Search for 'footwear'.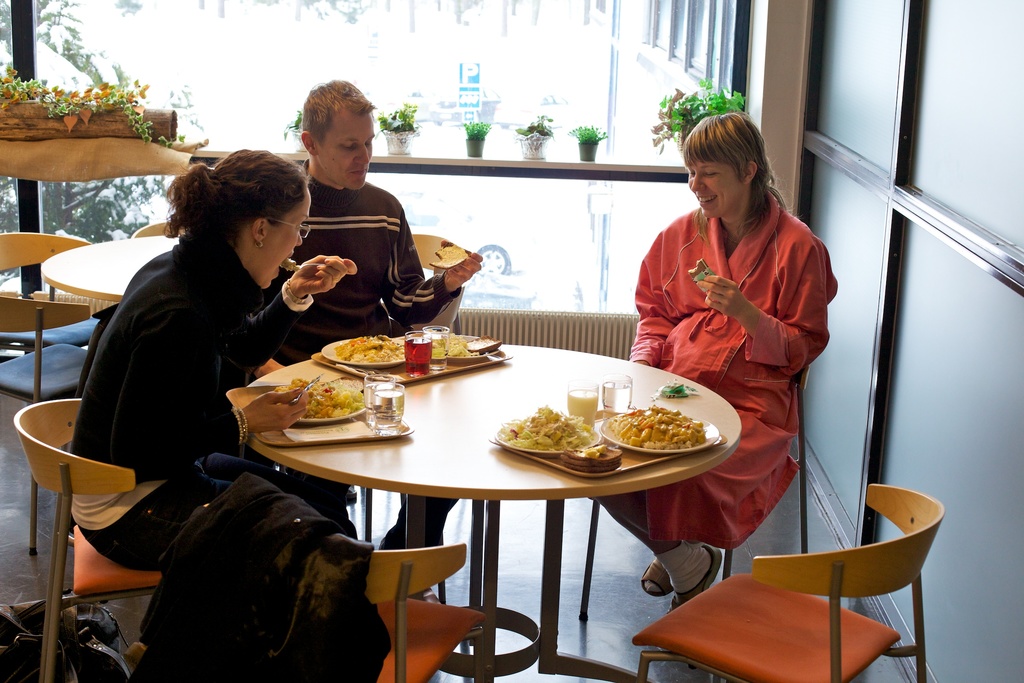
Found at 671 543 720 618.
